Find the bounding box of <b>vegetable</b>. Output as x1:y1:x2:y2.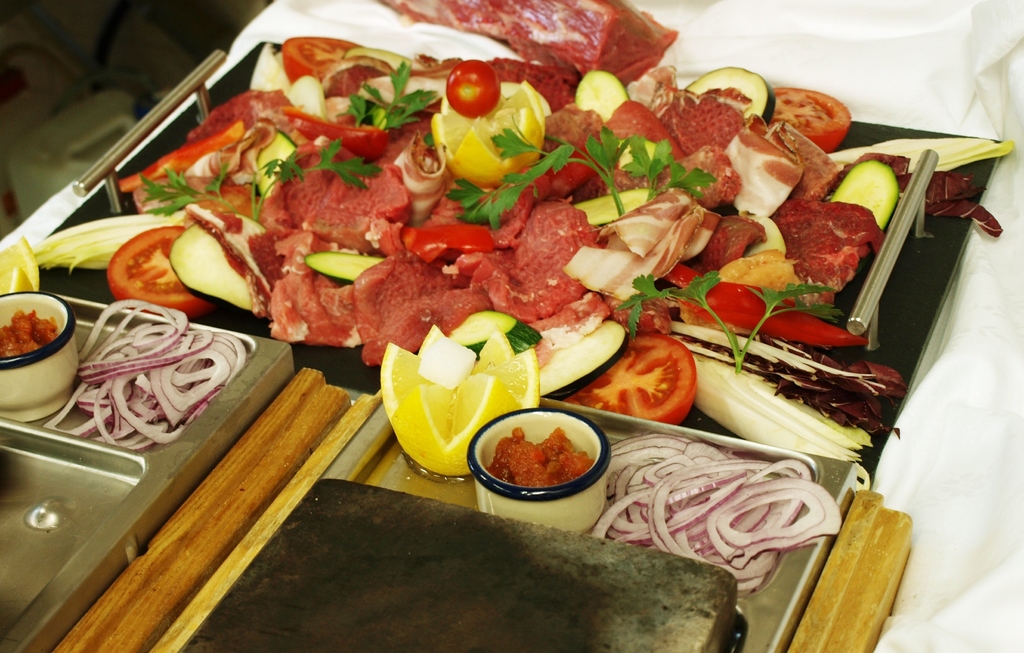
344:61:436:135.
